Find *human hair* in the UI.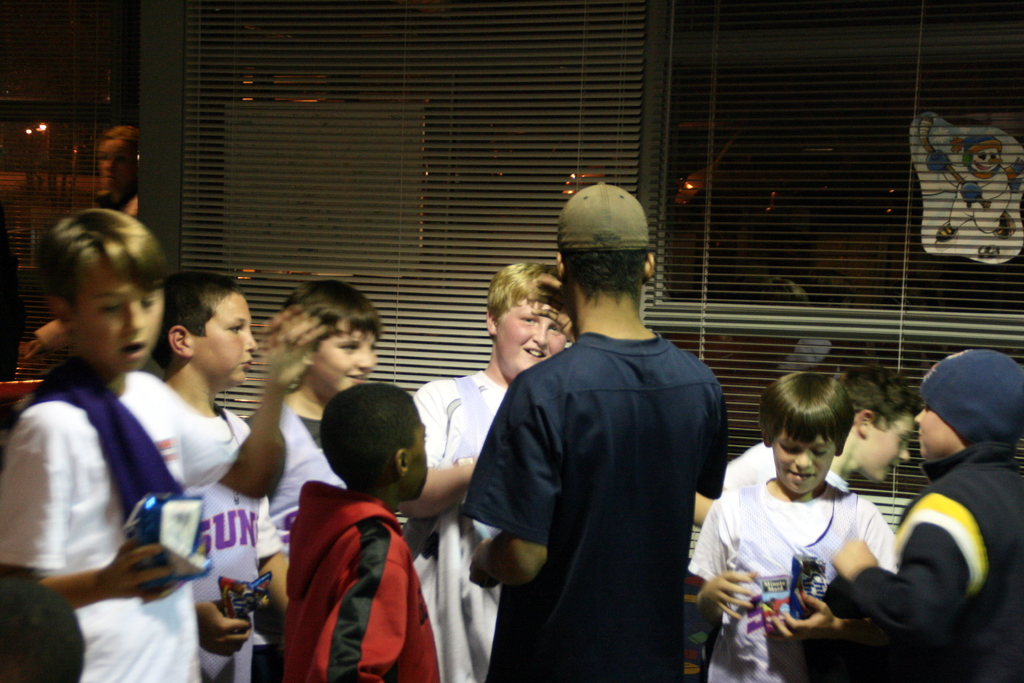
UI element at l=34, t=209, r=168, b=336.
